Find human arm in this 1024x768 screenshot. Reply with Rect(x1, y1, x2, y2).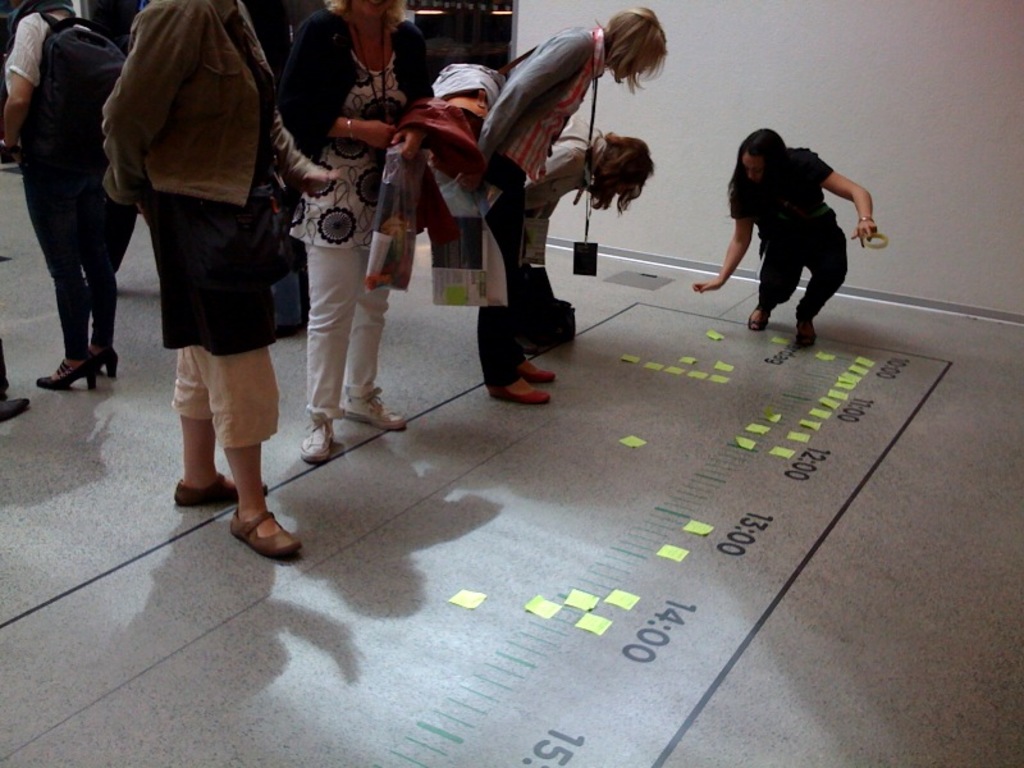
Rect(284, 128, 338, 195).
